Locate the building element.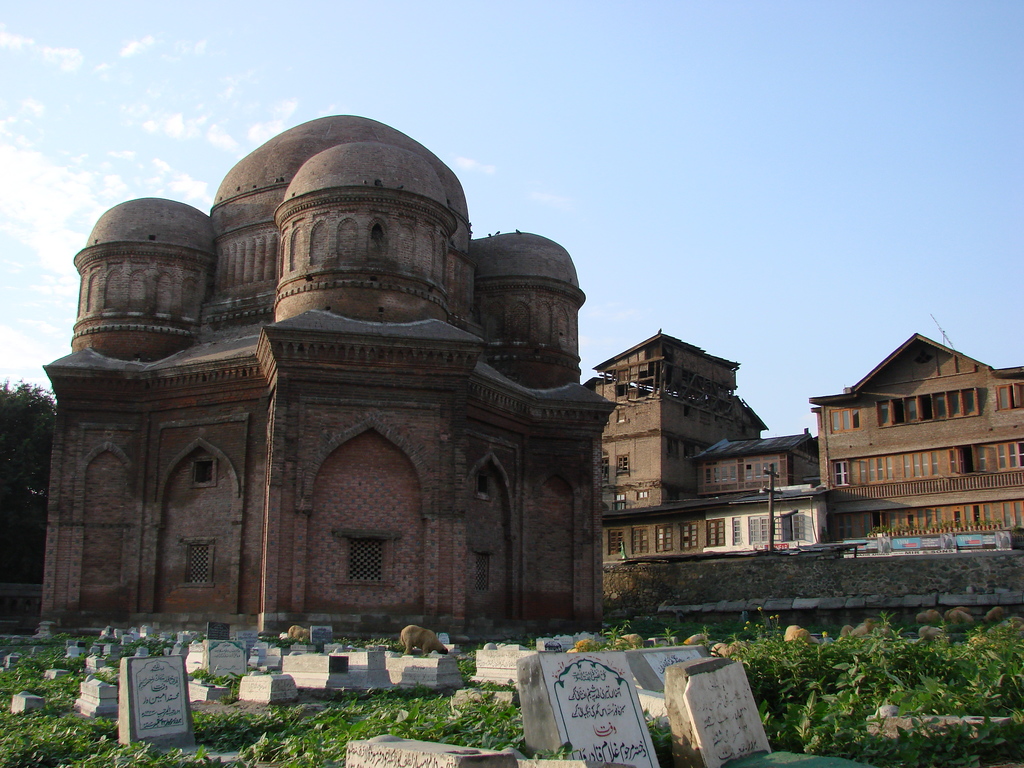
Element bbox: 809:331:1023:550.
